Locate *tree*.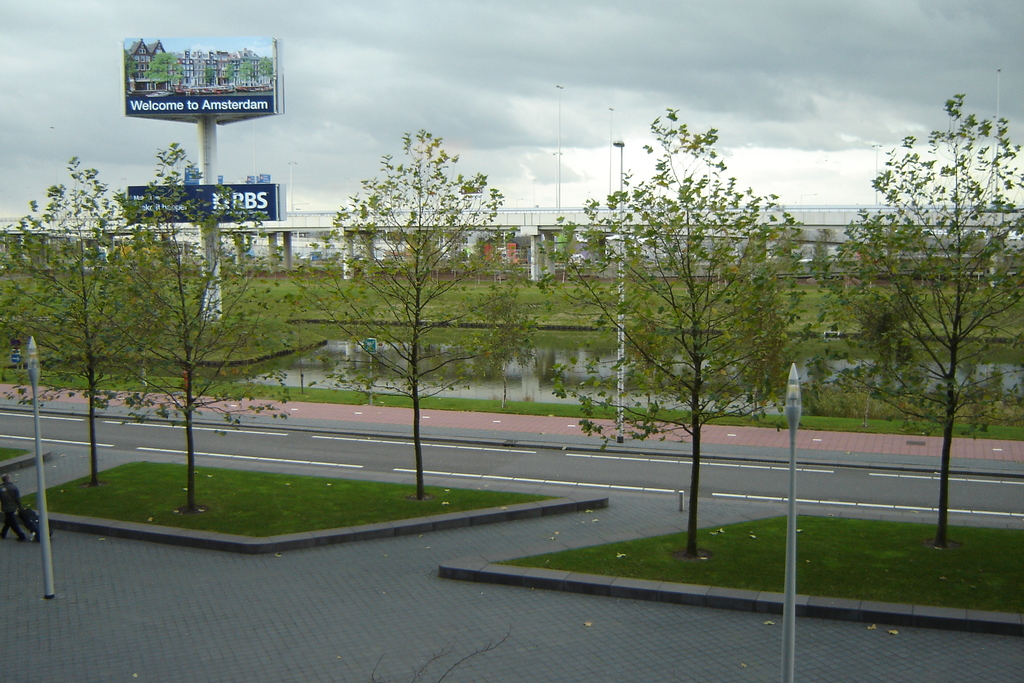
Bounding box: detection(97, 142, 299, 512).
